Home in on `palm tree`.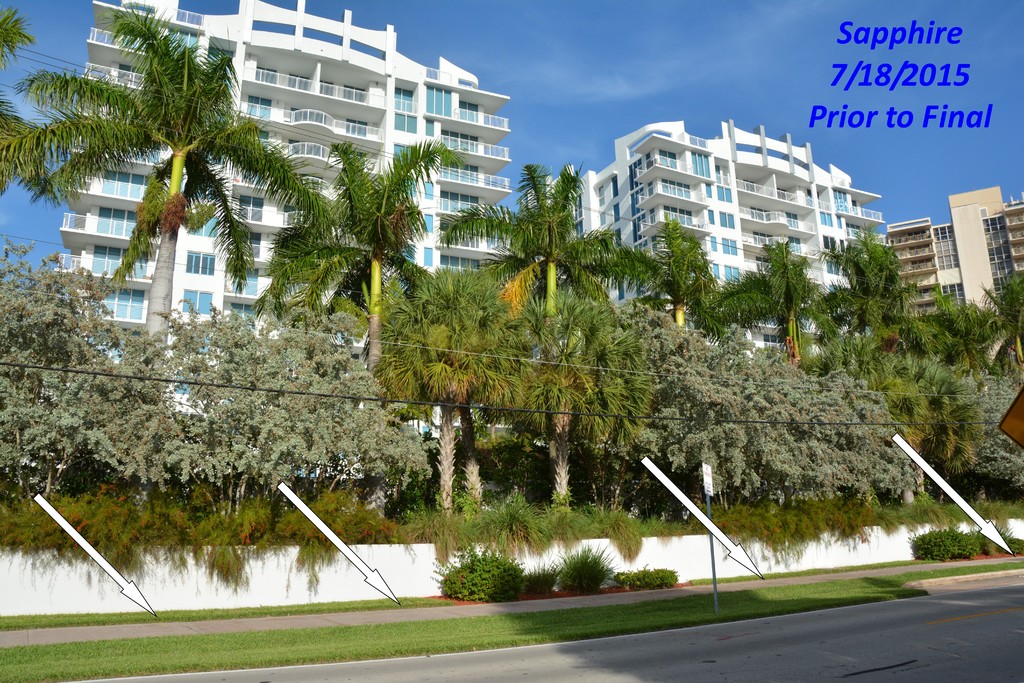
Homed in at detection(976, 350, 1023, 395).
